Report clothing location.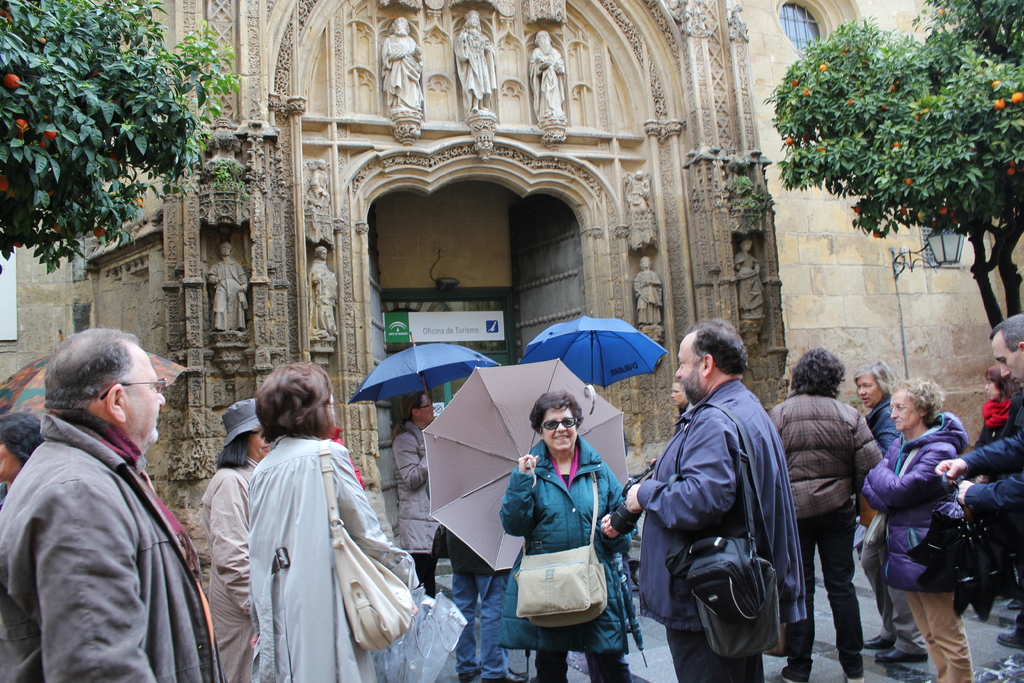
Report: box=[630, 275, 655, 333].
